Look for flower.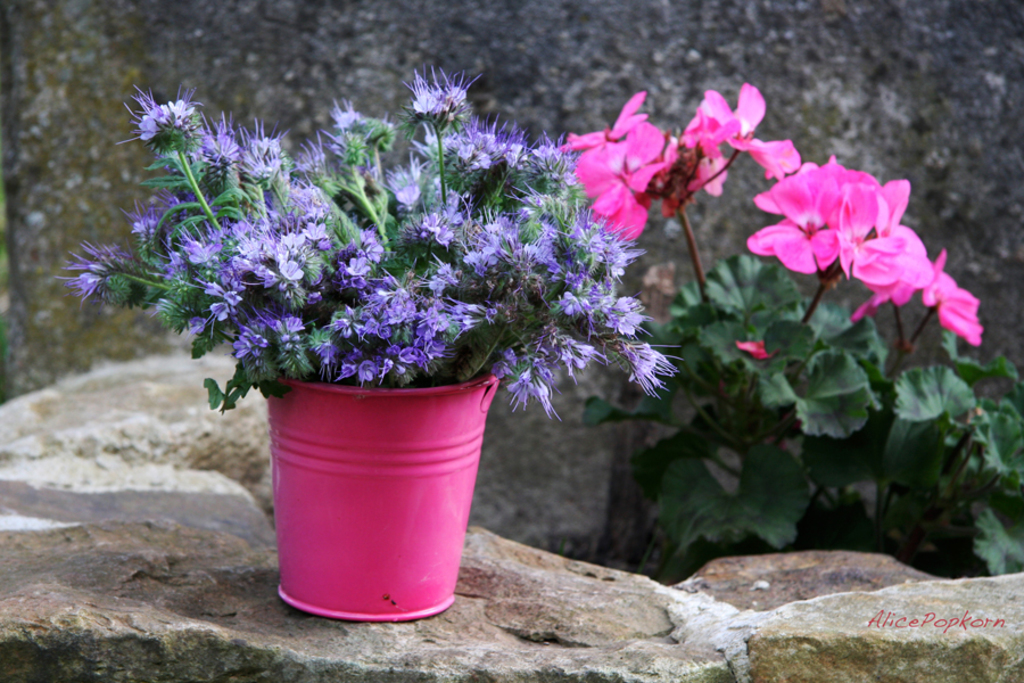
Found: [x1=771, y1=149, x2=912, y2=294].
